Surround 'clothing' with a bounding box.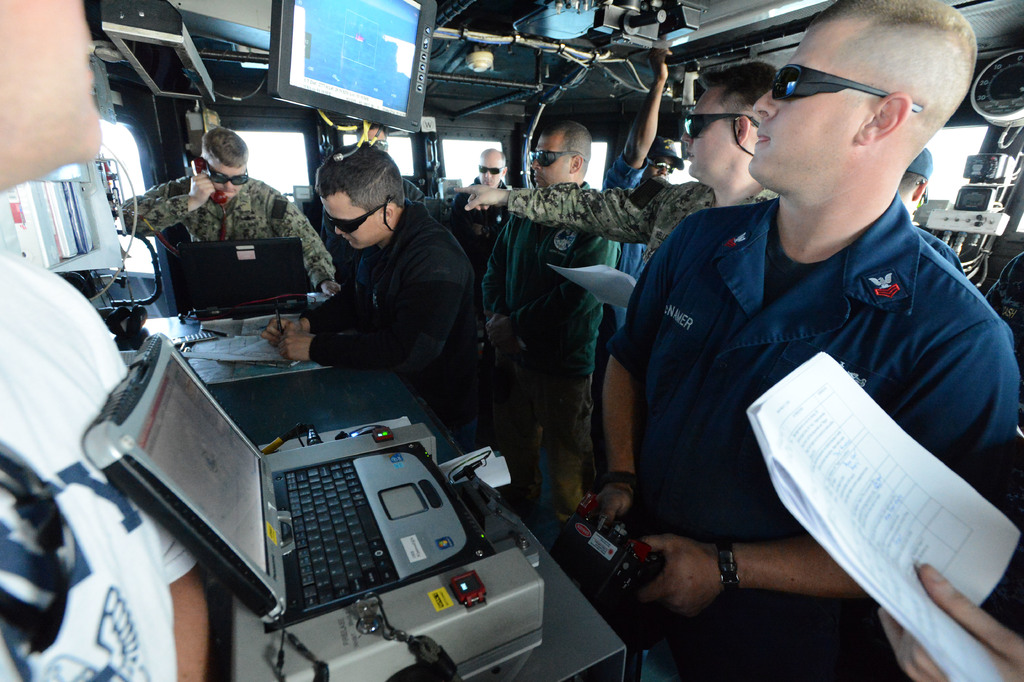
<bbox>115, 146, 380, 323</bbox>.
